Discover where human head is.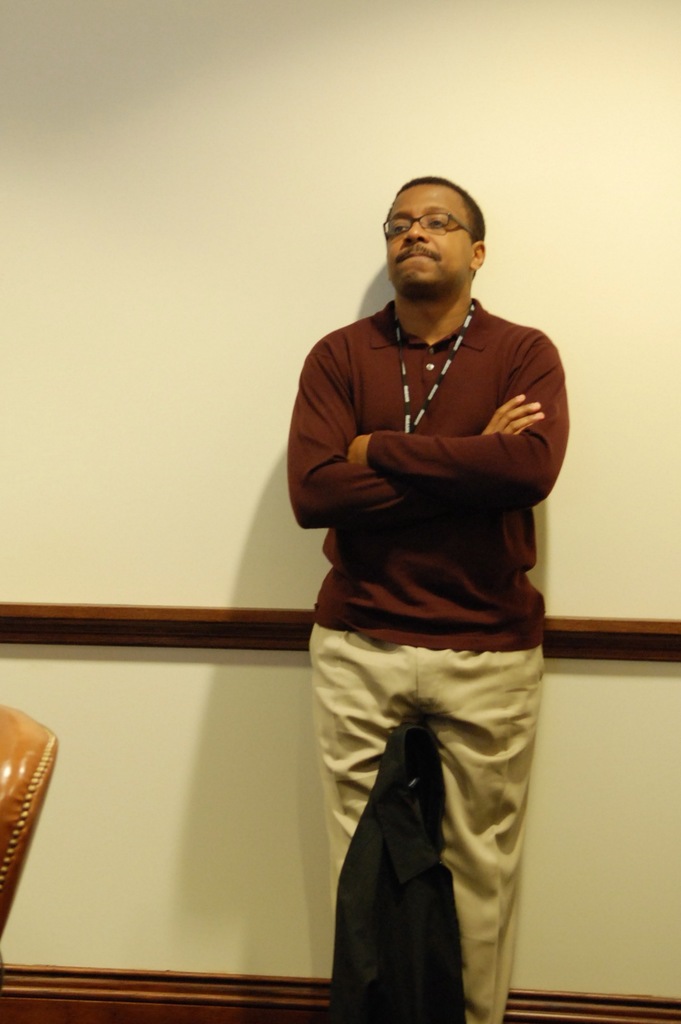
Discovered at x1=380 y1=173 x2=487 y2=289.
